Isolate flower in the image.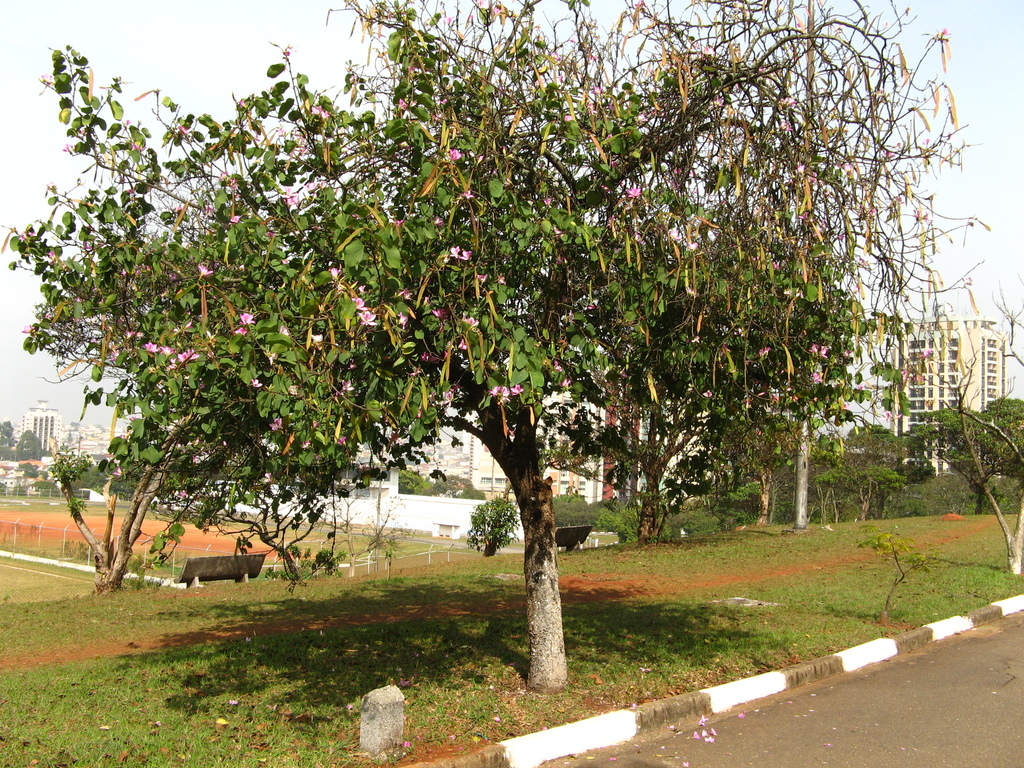
Isolated region: x1=356 y1=295 x2=374 y2=323.
